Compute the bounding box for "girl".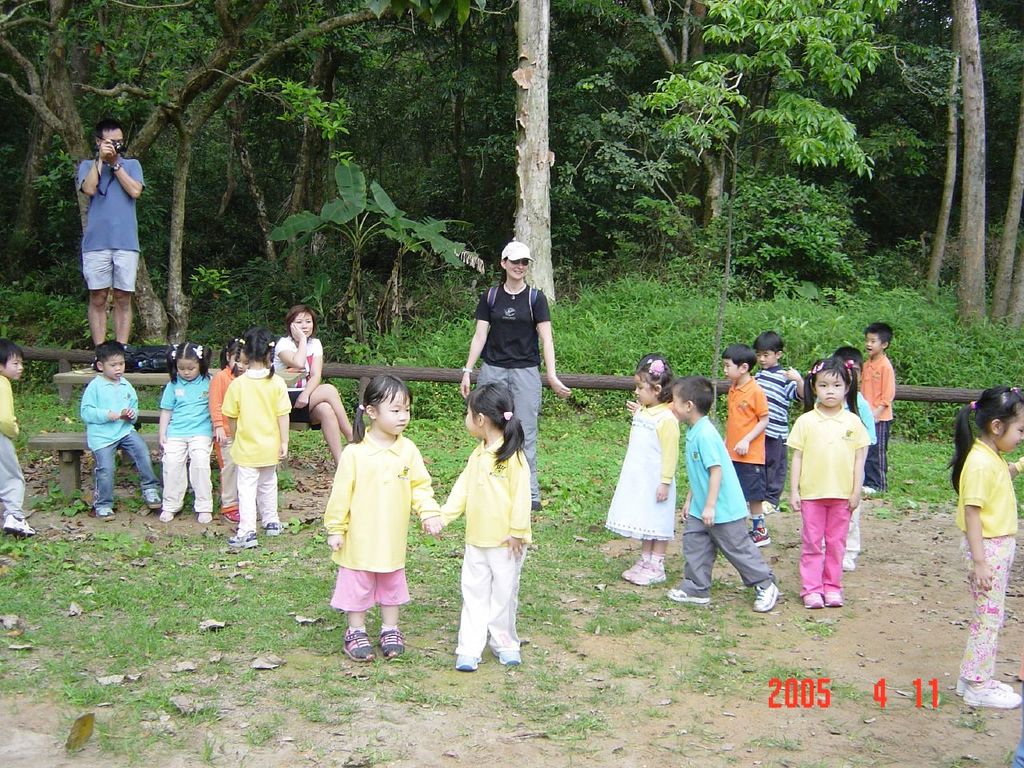
[left=437, top=378, right=535, bottom=670].
